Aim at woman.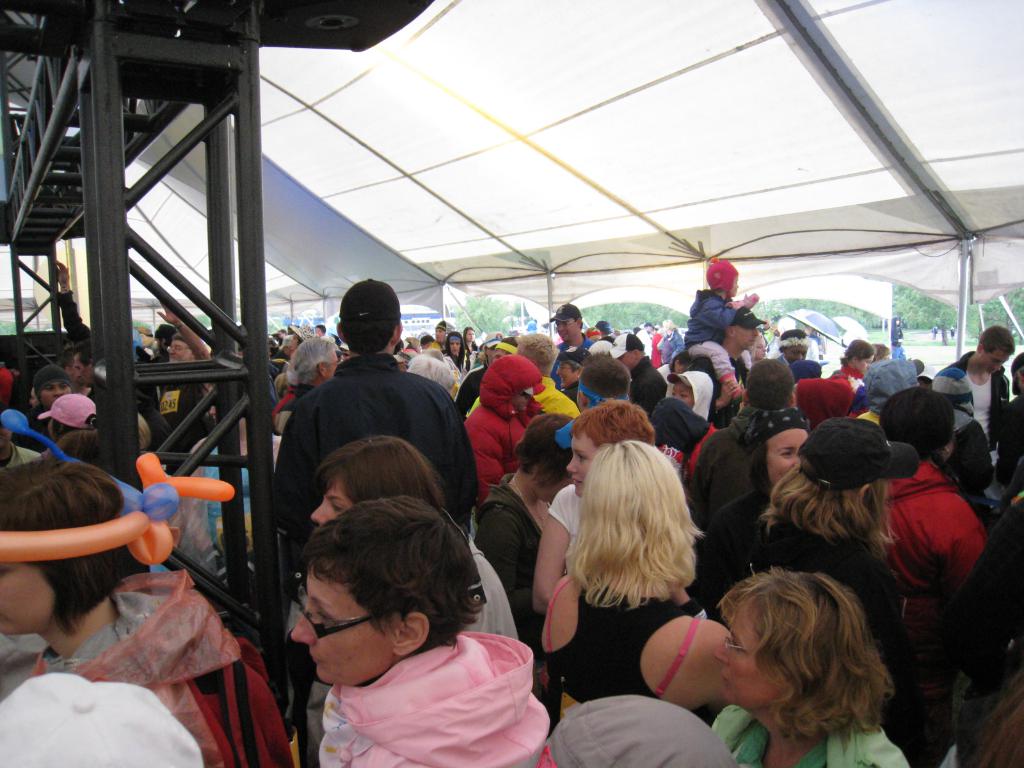
Aimed at x1=531 y1=394 x2=655 y2=605.
